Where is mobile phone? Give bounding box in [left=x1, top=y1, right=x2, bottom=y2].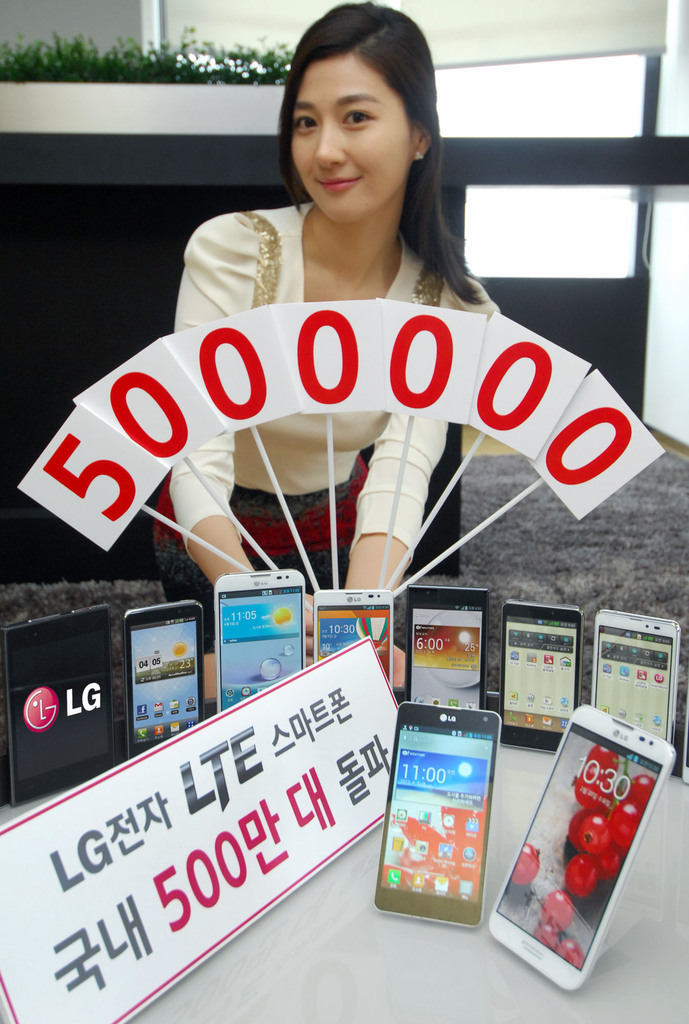
[left=213, top=568, right=305, bottom=711].
